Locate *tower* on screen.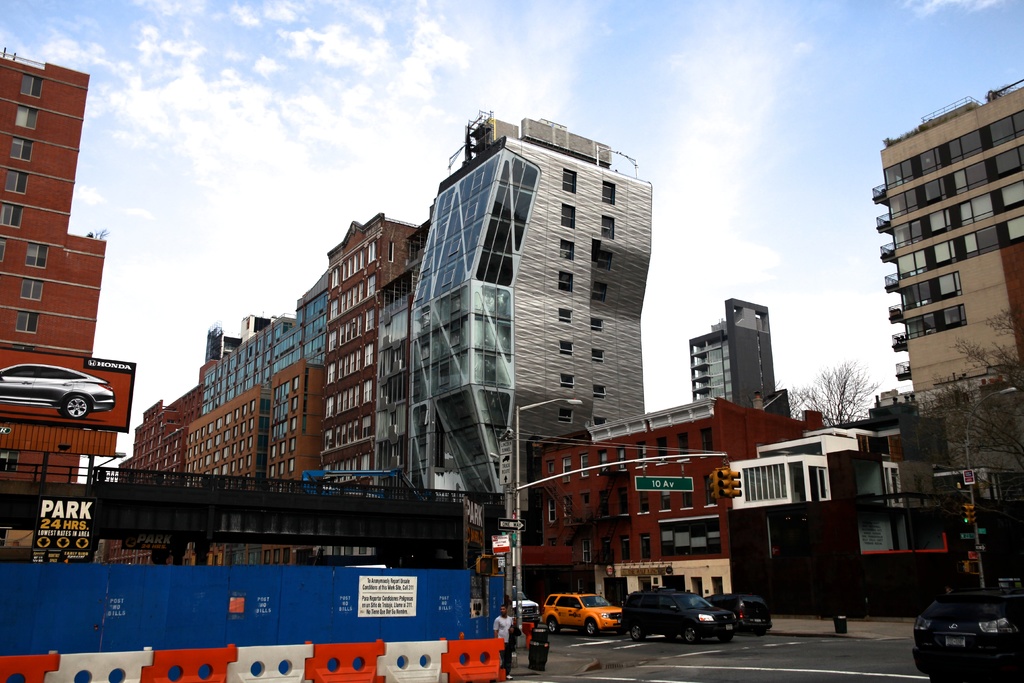
On screen at <bbox>874, 79, 1023, 561</bbox>.
